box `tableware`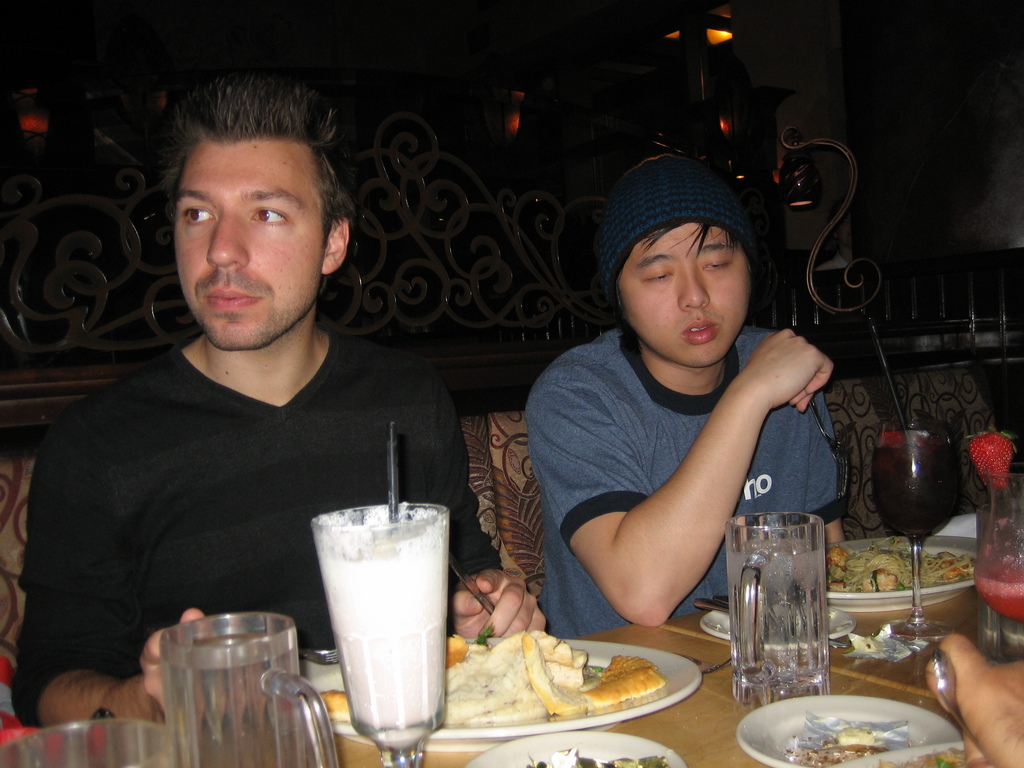
<box>739,694,959,767</box>
